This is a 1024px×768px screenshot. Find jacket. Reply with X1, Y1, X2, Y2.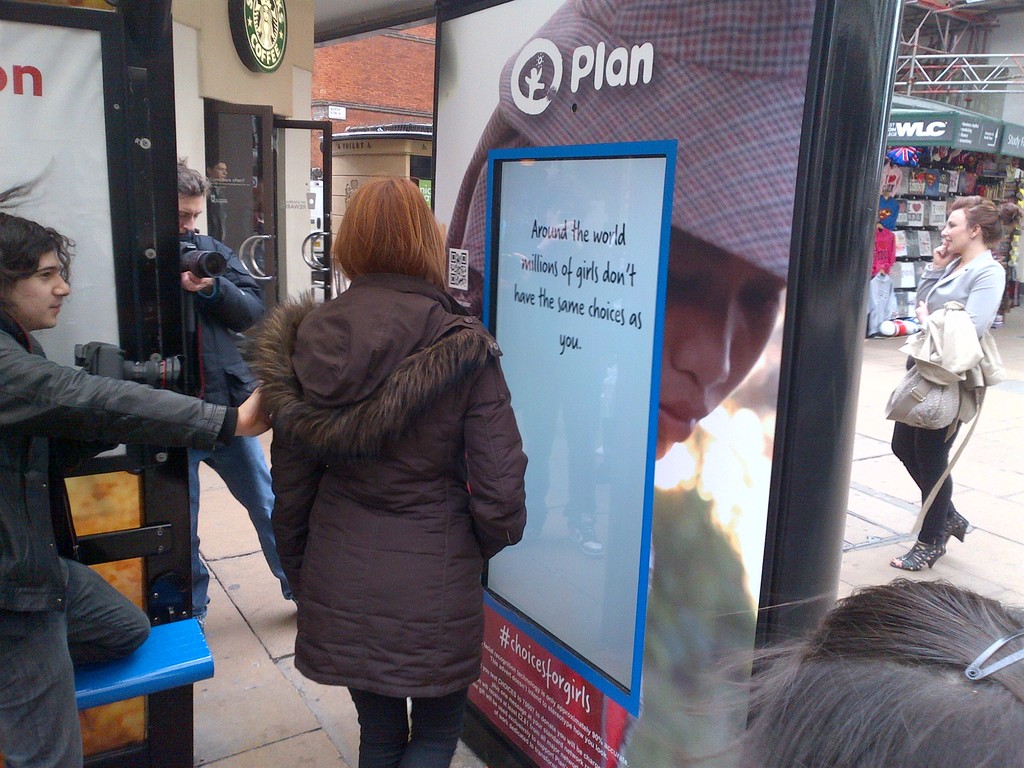
0, 312, 250, 659.
